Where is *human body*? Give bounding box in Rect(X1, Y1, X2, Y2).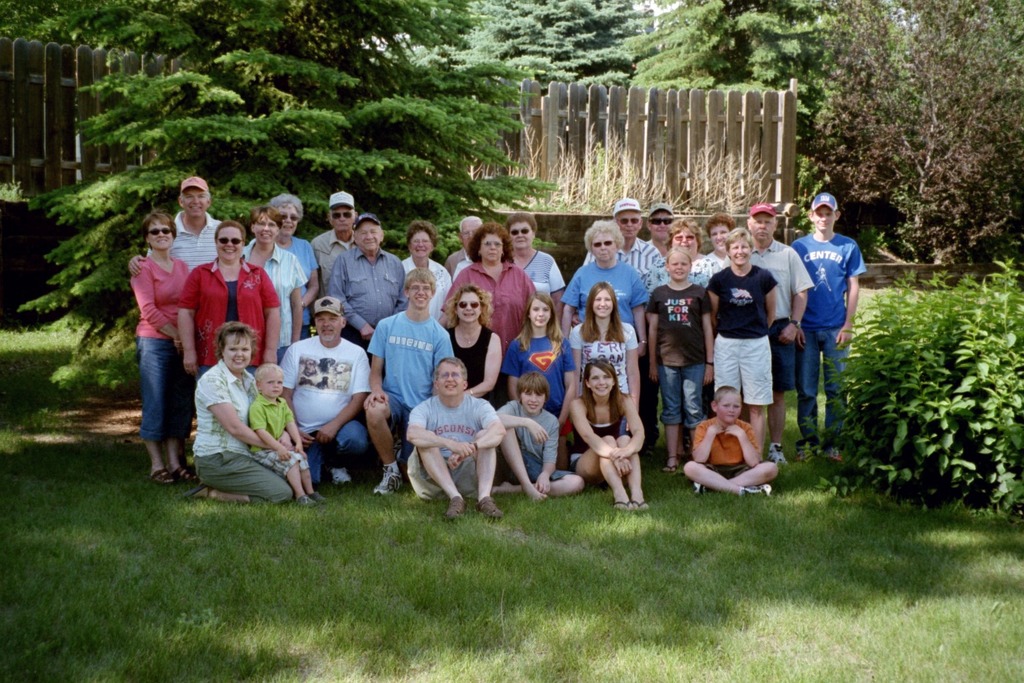
Rect(246, 362, 309, 488).
